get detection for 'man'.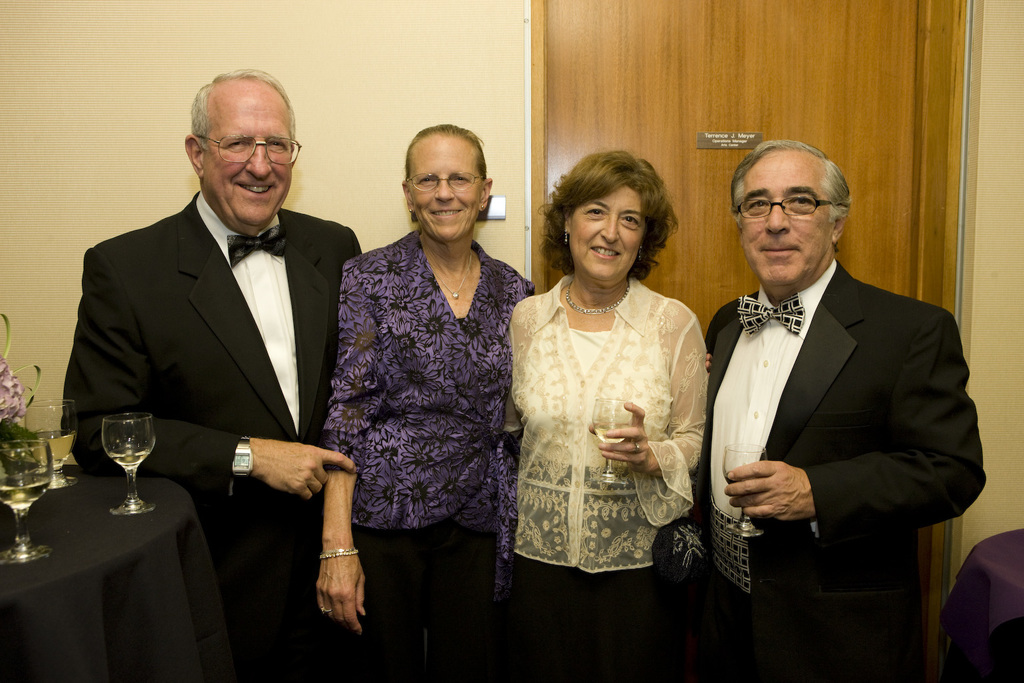
Detection: detection(59, 63, 367, 682).
